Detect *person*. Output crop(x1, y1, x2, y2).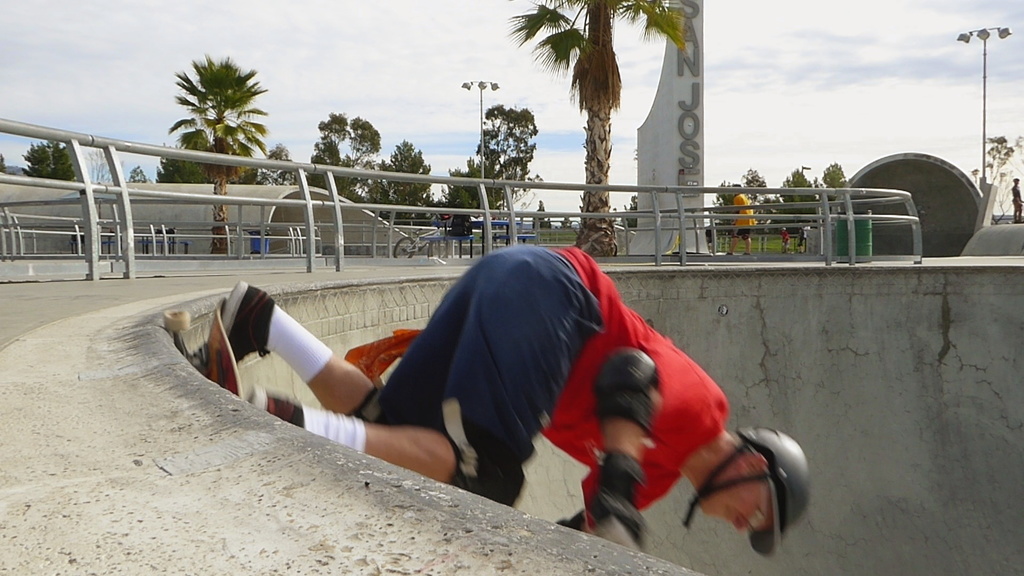
crop(722, 179, 758, 257).
